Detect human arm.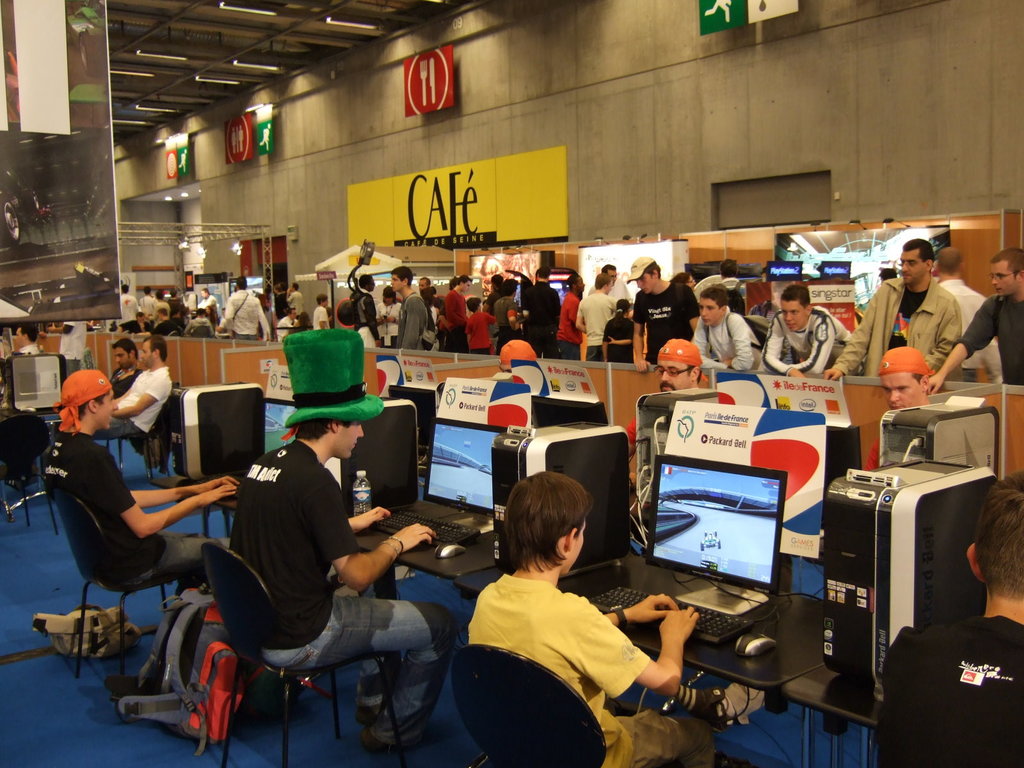
Detected at 788:311:838:383.
